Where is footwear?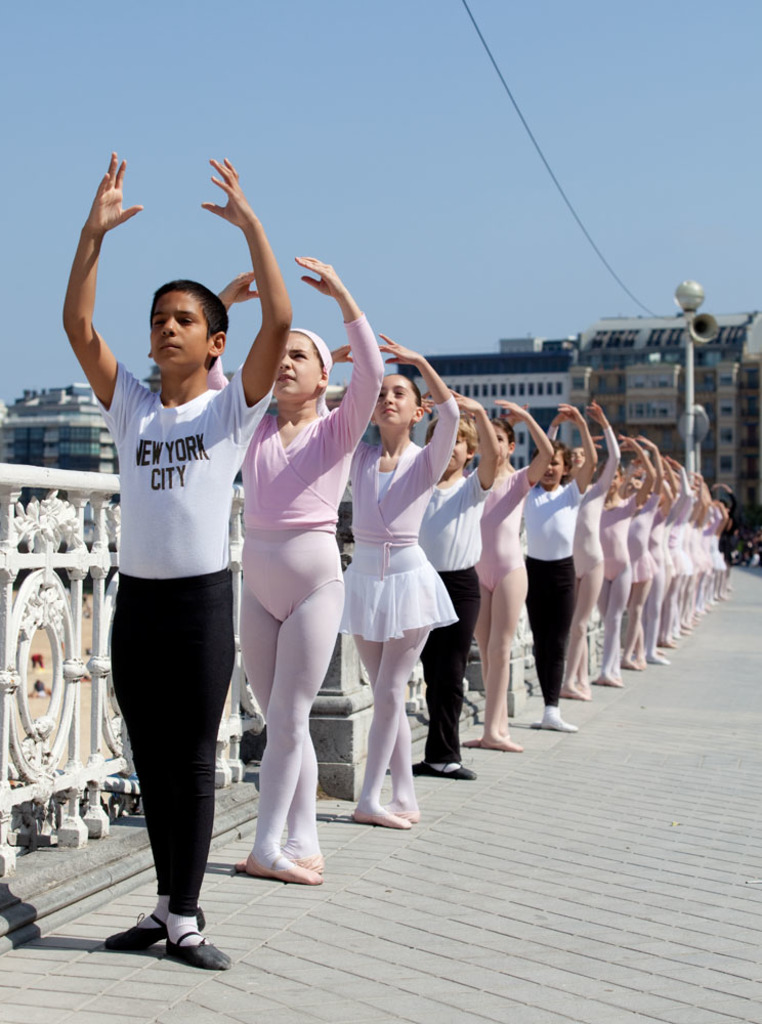
x1=486, y1=746, x2=525, y2=754.
